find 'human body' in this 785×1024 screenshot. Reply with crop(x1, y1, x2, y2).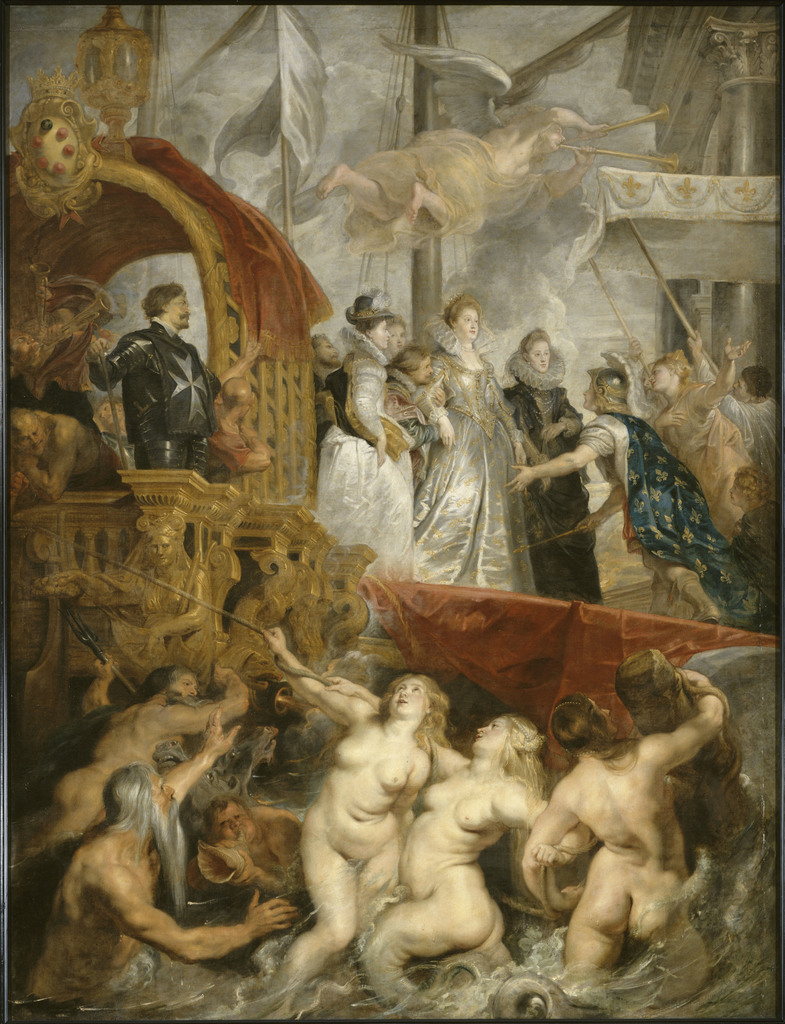
crop(97, 274, 234, 486).
